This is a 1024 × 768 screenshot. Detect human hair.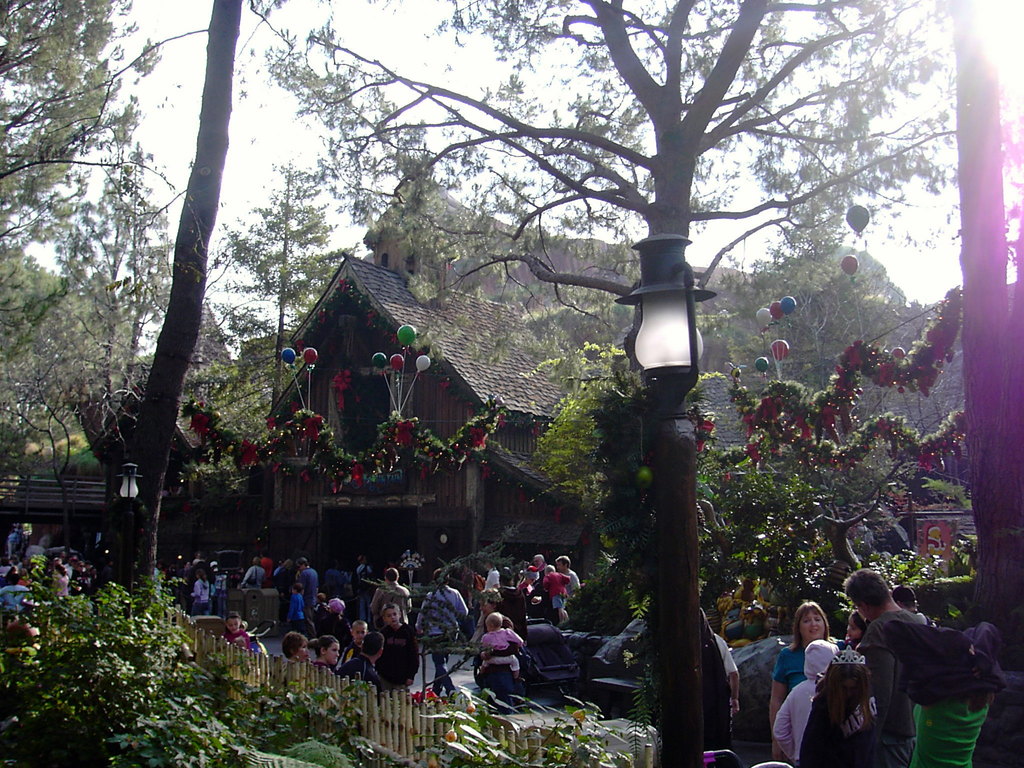
[left=326, top=599, right=341, bottom=616].
